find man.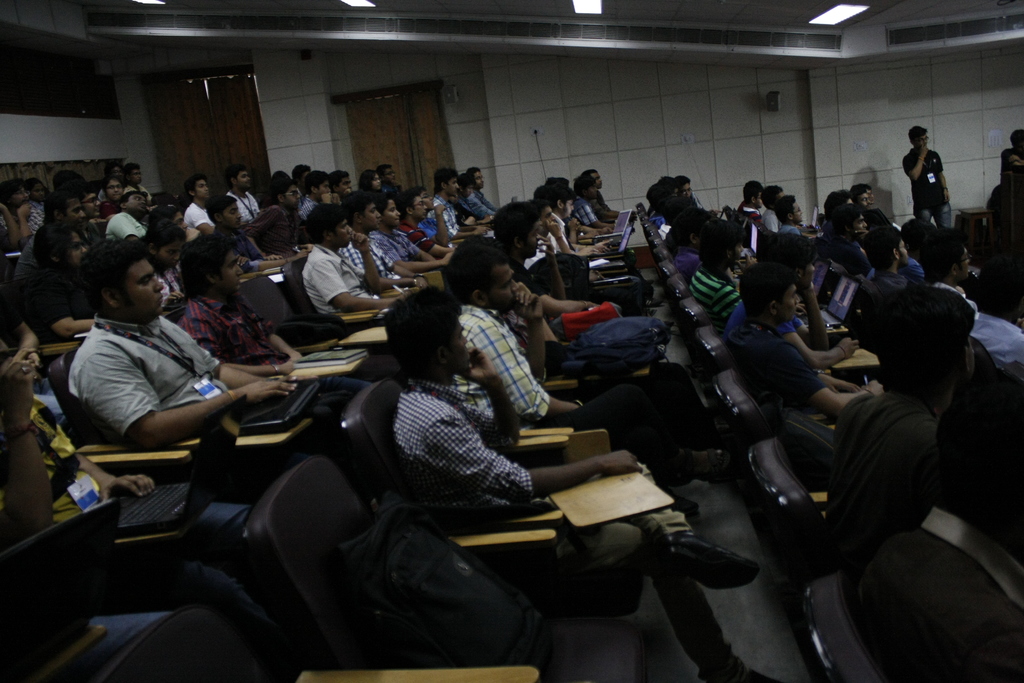
861,225,919,292.
